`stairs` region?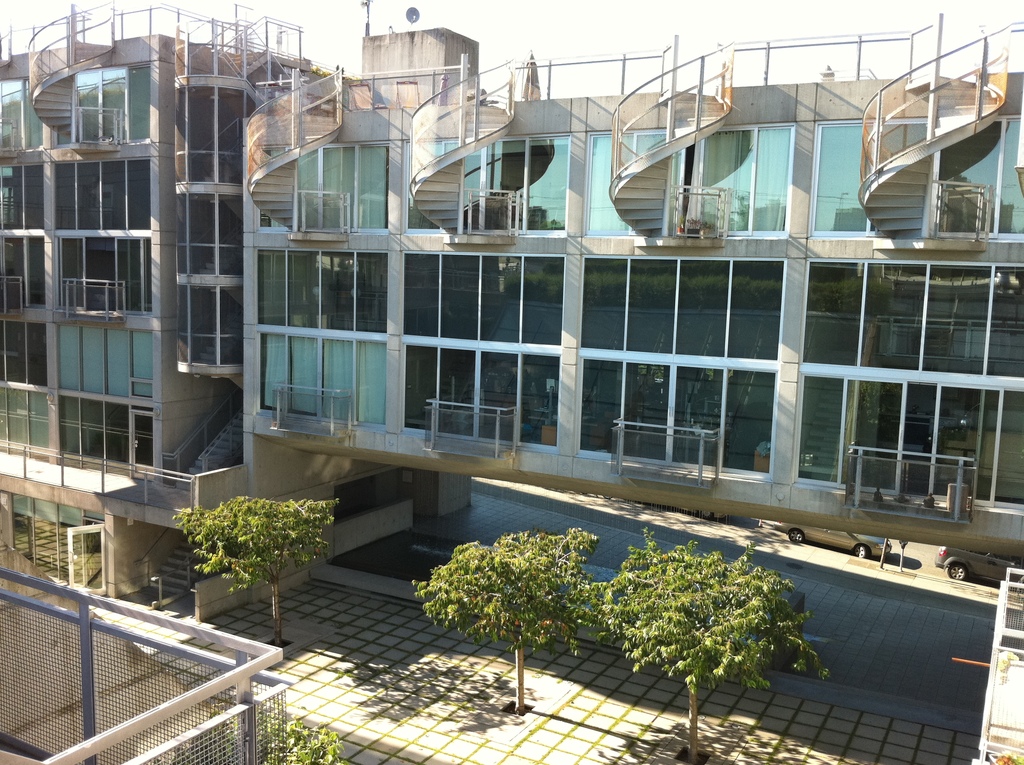
[410,103,517,232]
